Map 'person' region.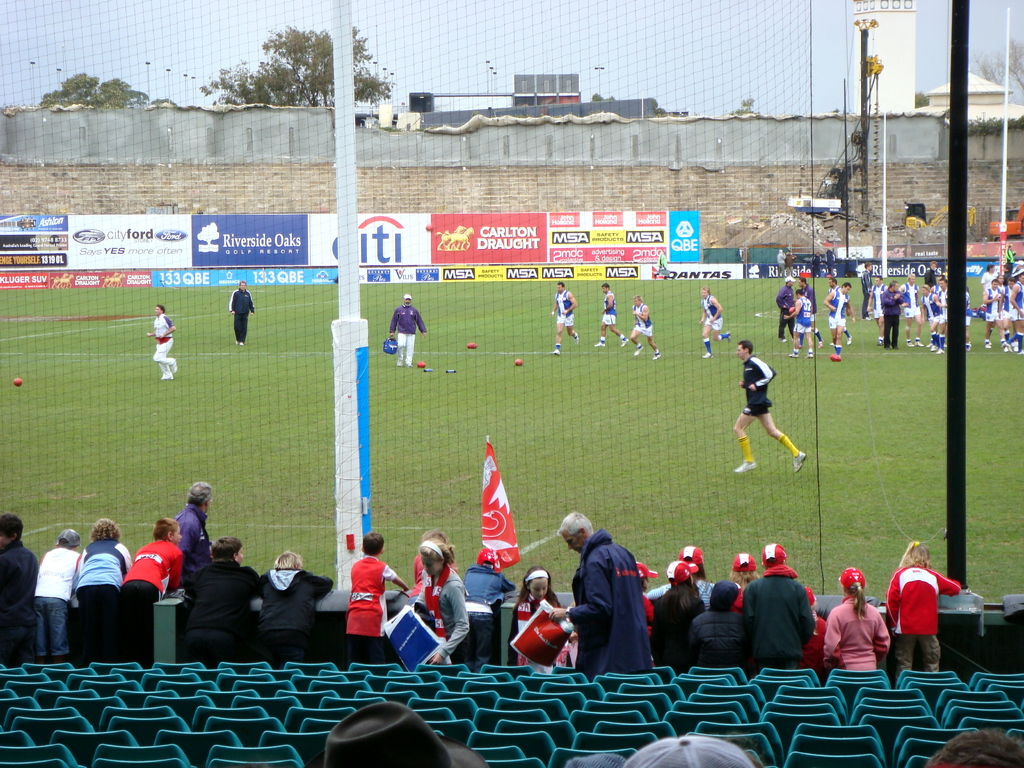
Mapped to (65, 520, 138, 660).
